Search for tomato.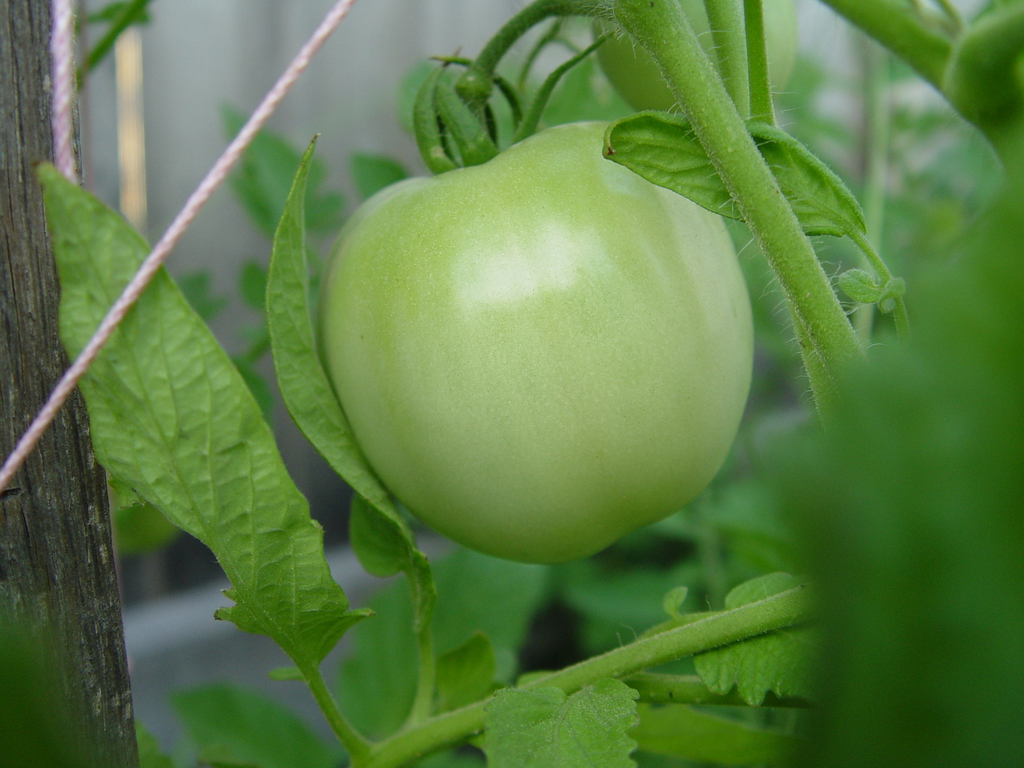
Found at 321/51/762/566.
